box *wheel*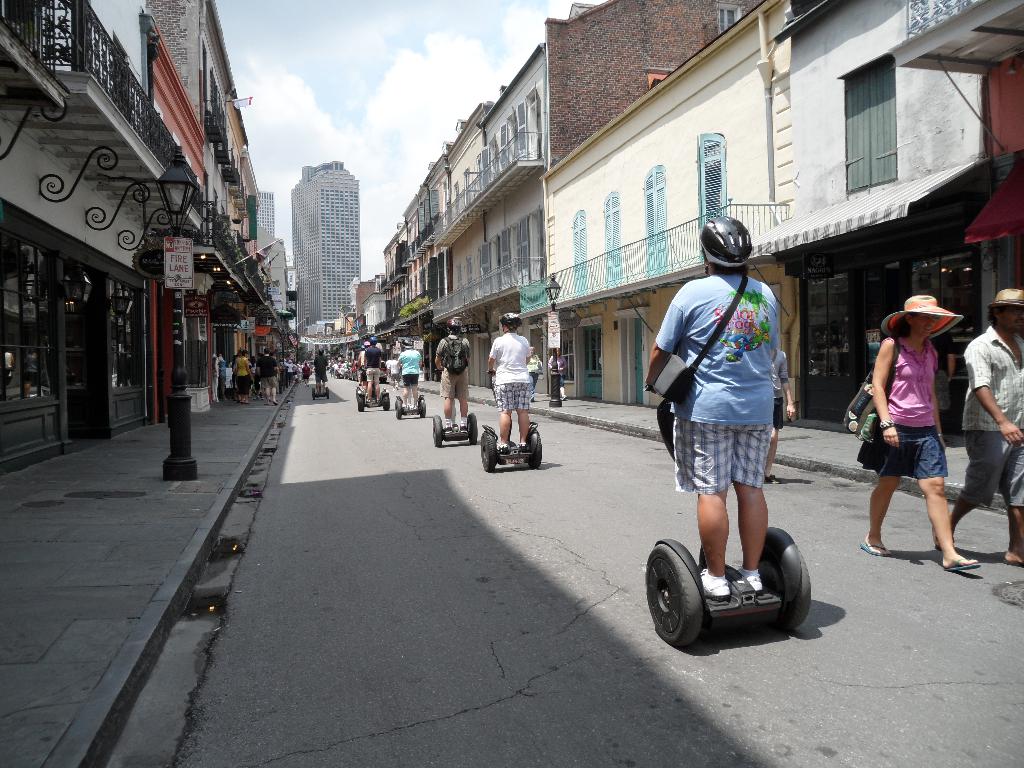
Rect(657, 549, 731, 656)
